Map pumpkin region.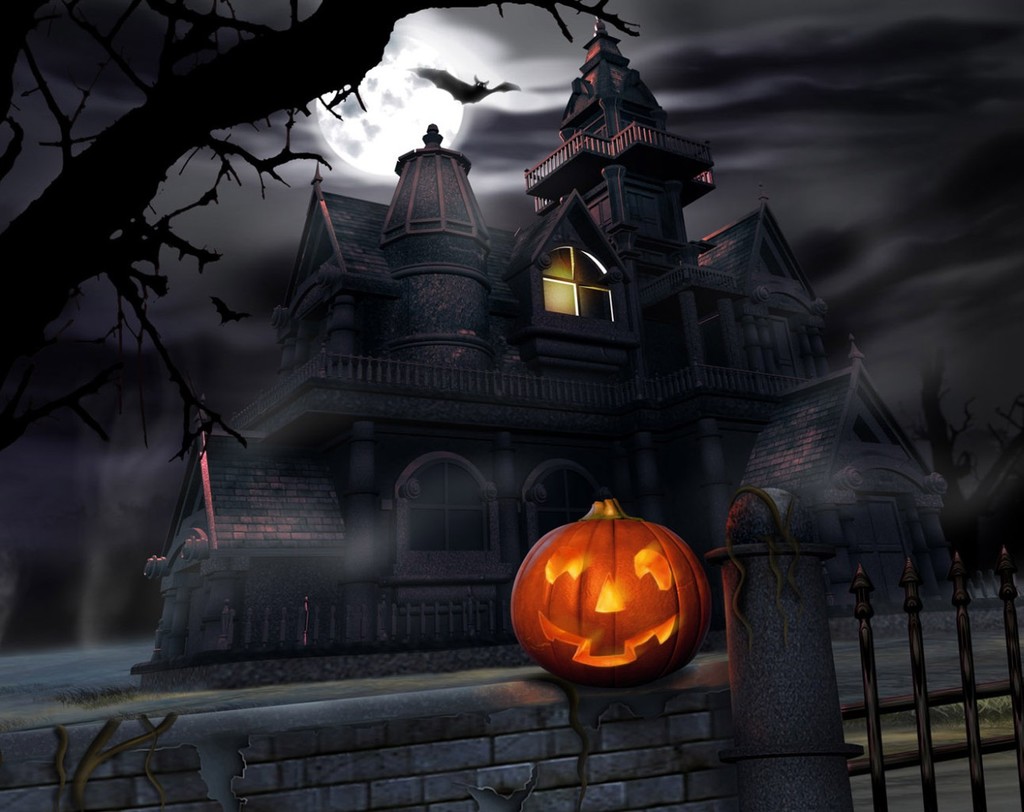
Mapped to BBox(510, 500, 721, 695).
